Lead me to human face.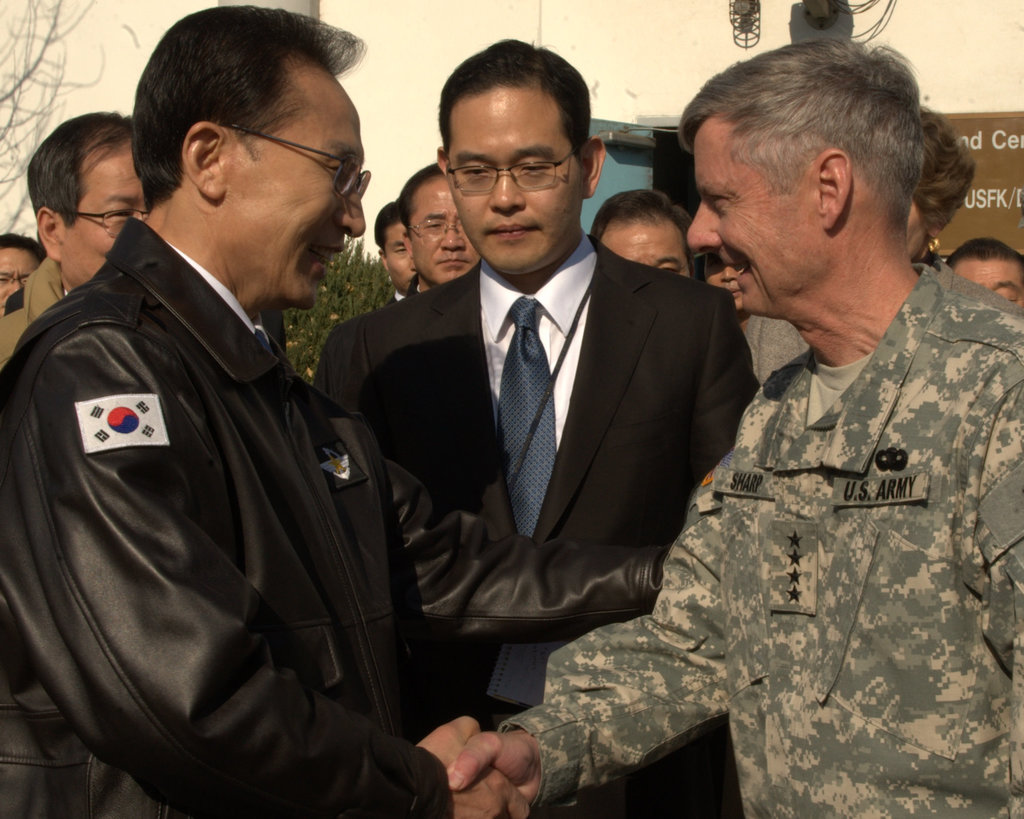
Lead to box=[959, 254, 1023, 306].
